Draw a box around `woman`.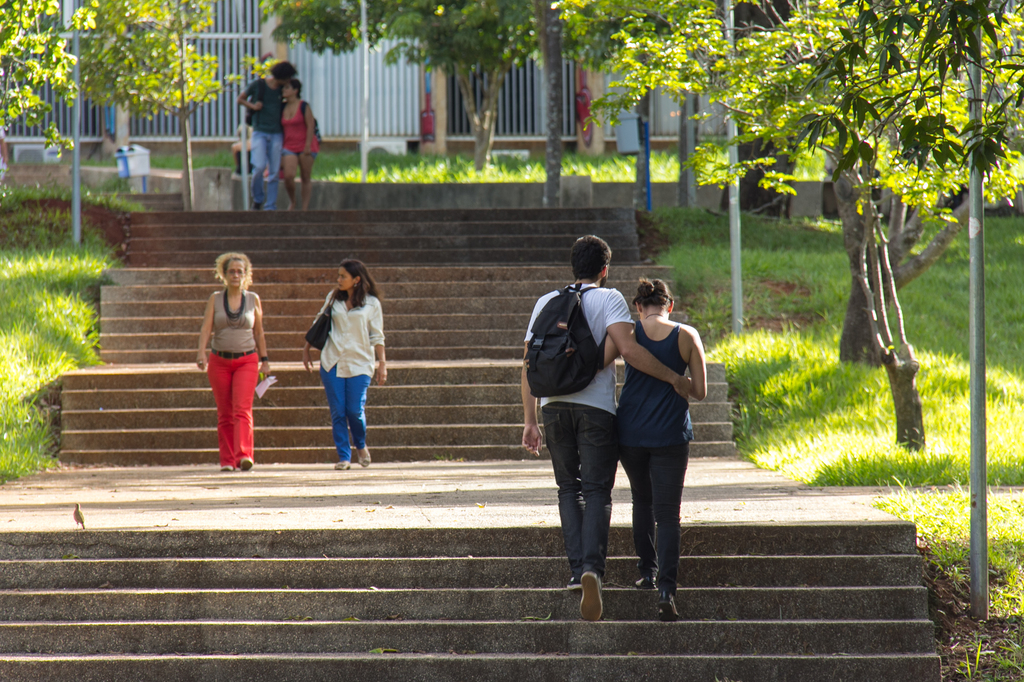
Rect(595, 266, 707, 592).
